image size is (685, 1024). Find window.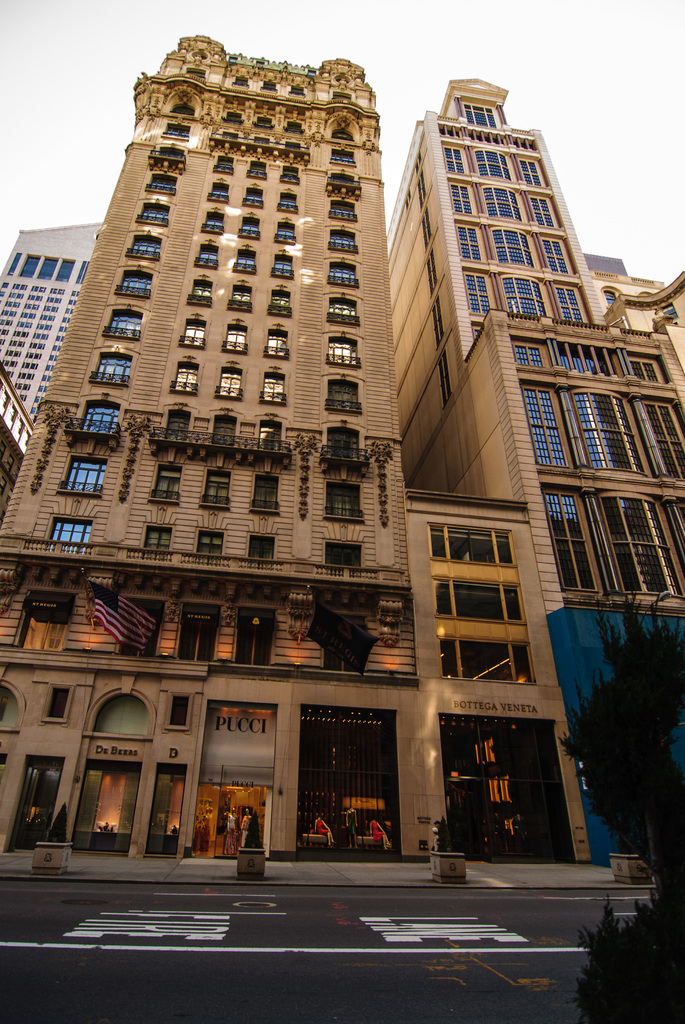
[528,193,554,226].
